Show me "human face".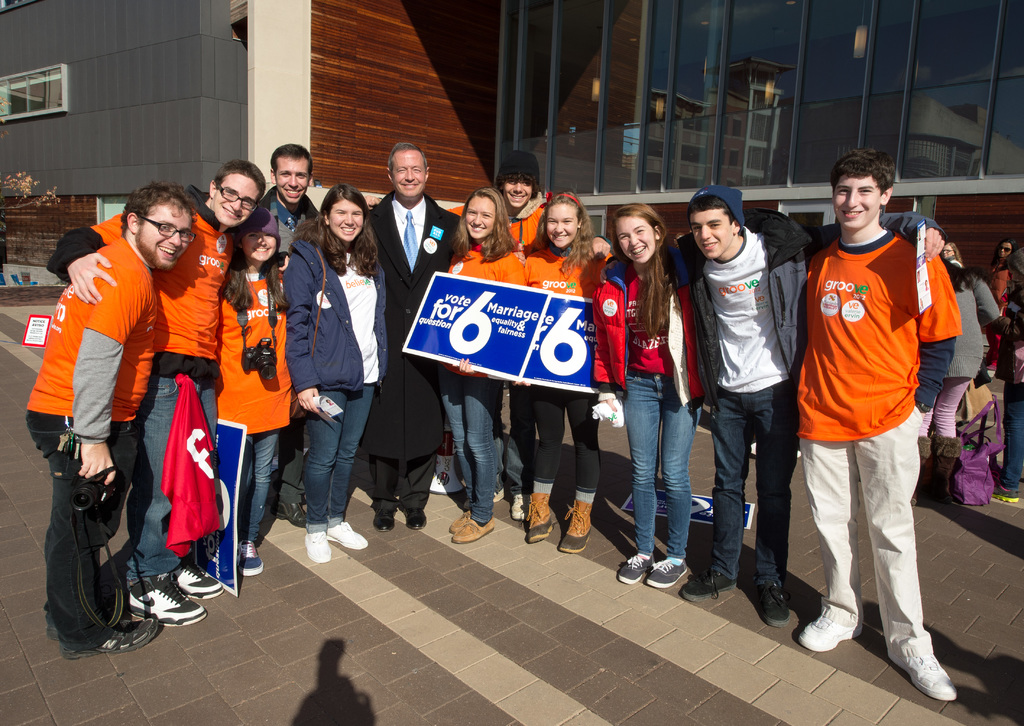
"human face" is here: 505/172/534/205.
